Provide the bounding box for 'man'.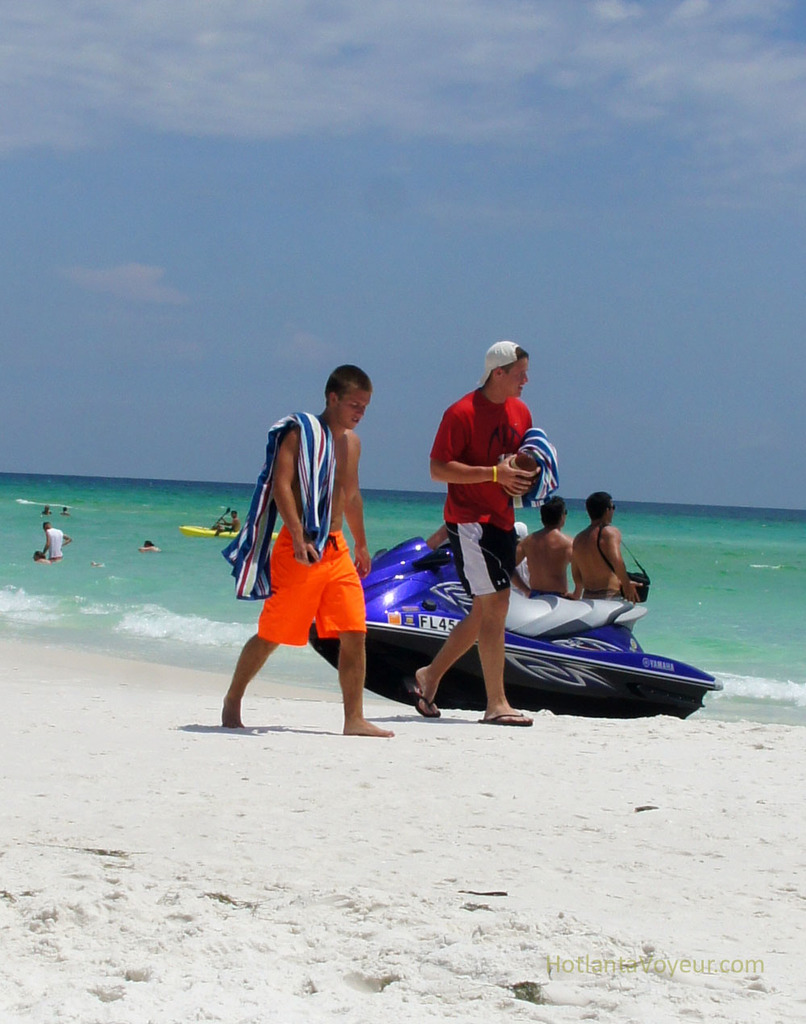
567,489,640,607.
